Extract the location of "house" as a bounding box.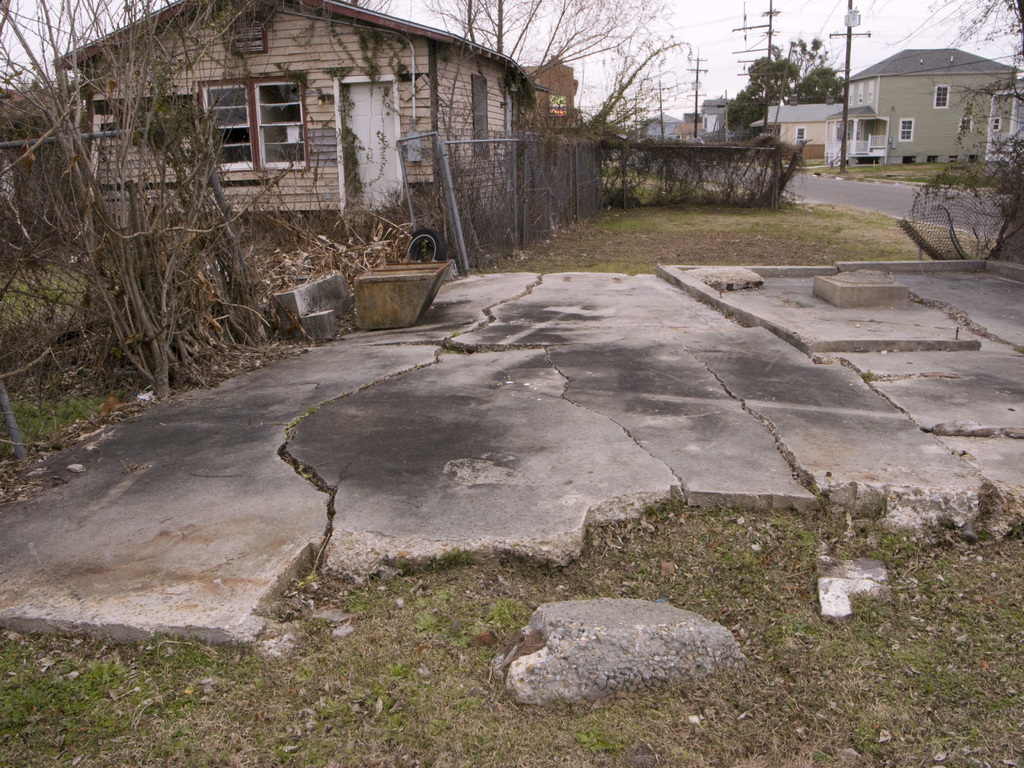
<box>49,0,541,246</box>.
